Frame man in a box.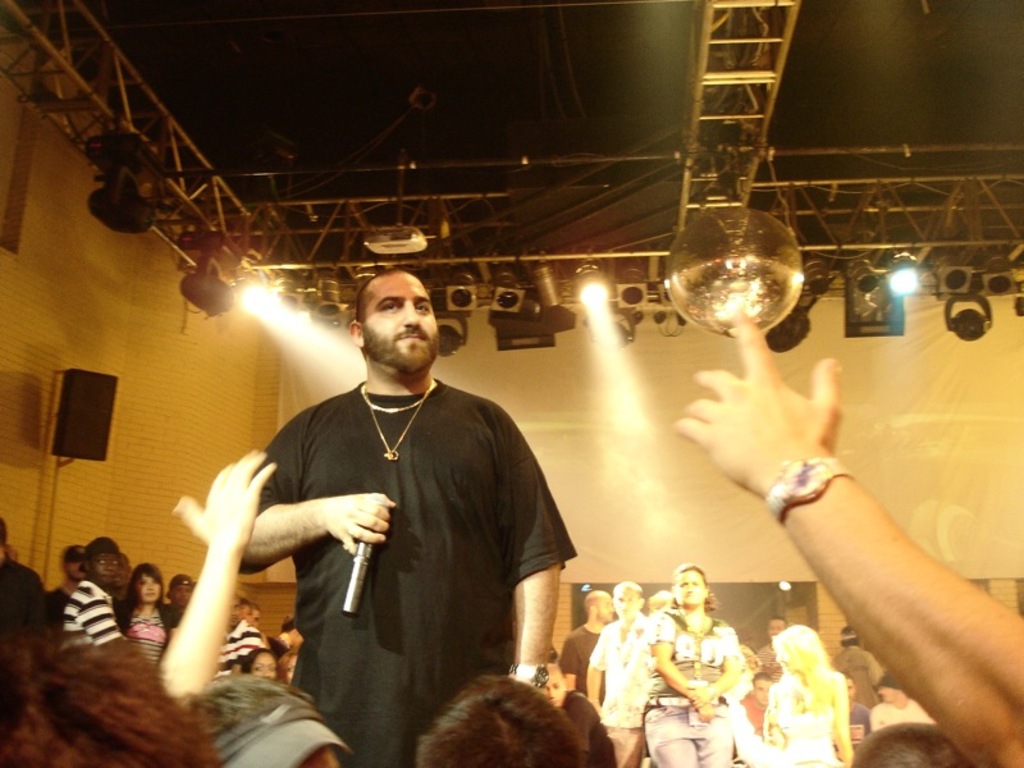
<bbox>869, 673, 936, 733</bbox>.
